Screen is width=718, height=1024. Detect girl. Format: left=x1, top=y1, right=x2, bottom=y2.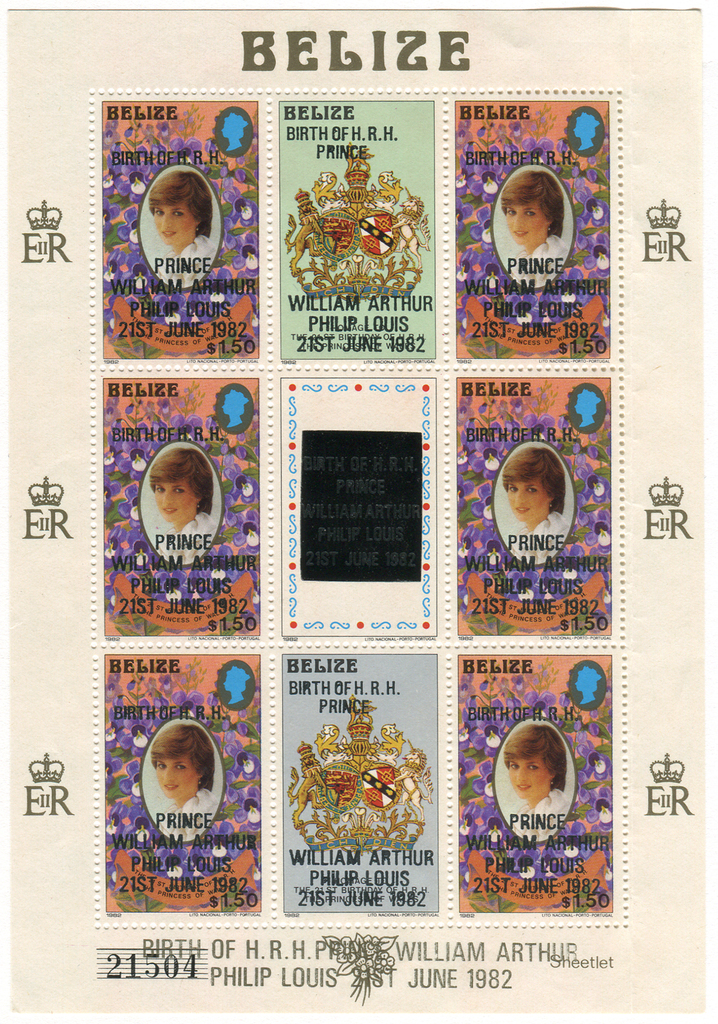
left=504, top=724, right=572, bottom=839.
